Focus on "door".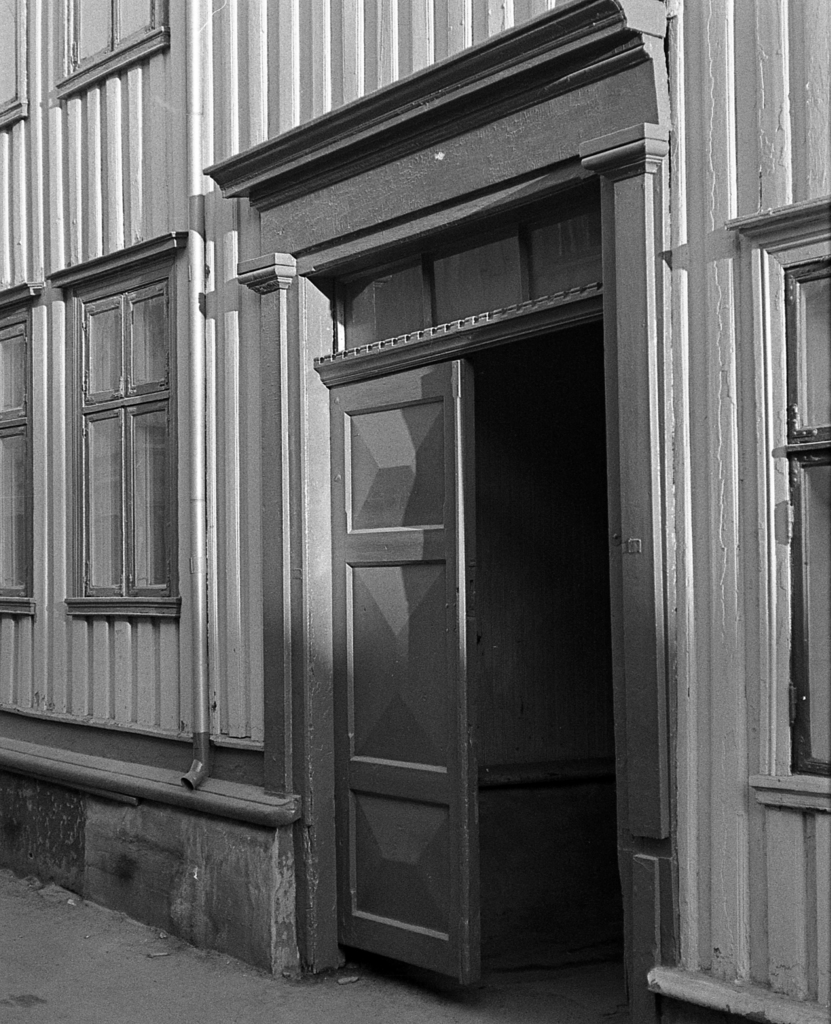
Focused at {"left": 328, "top": 354, "right": 479, "bottom": 988}.
